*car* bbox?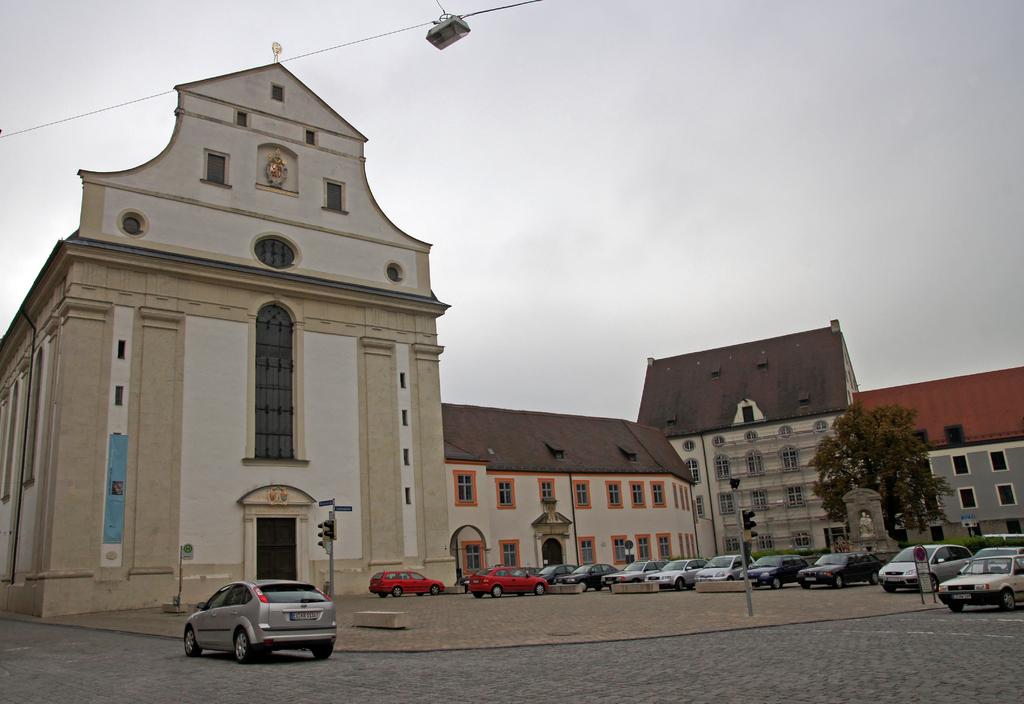
region(181, 587, 332, 663)
